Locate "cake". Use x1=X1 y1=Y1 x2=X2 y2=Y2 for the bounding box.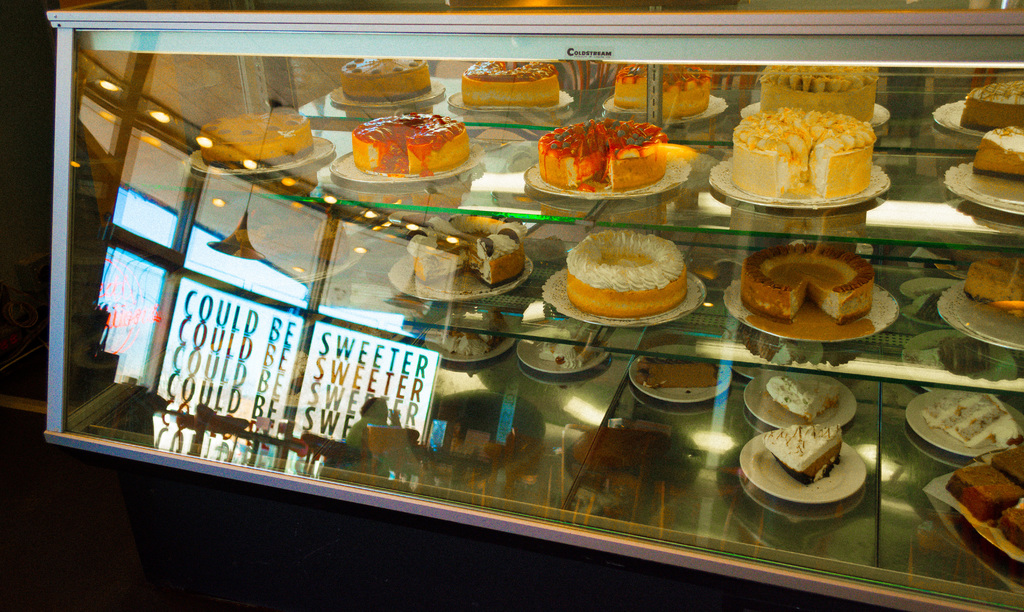
x1=198 y1=58 x2=1023 y2=542.
